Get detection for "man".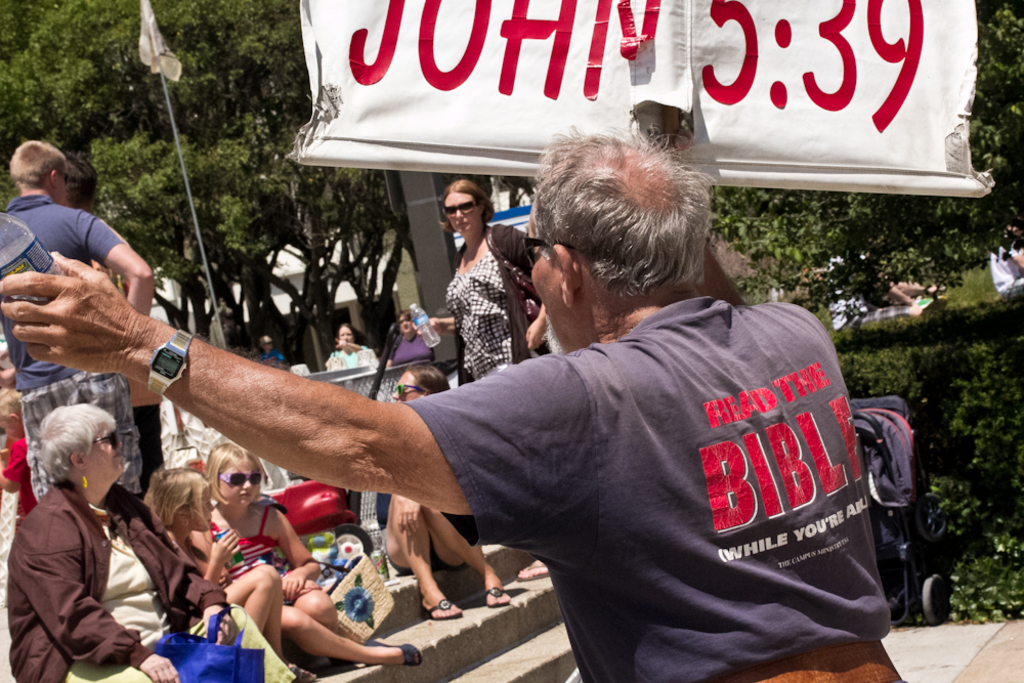
Detection: BBox(0, 140, 909, 682).
